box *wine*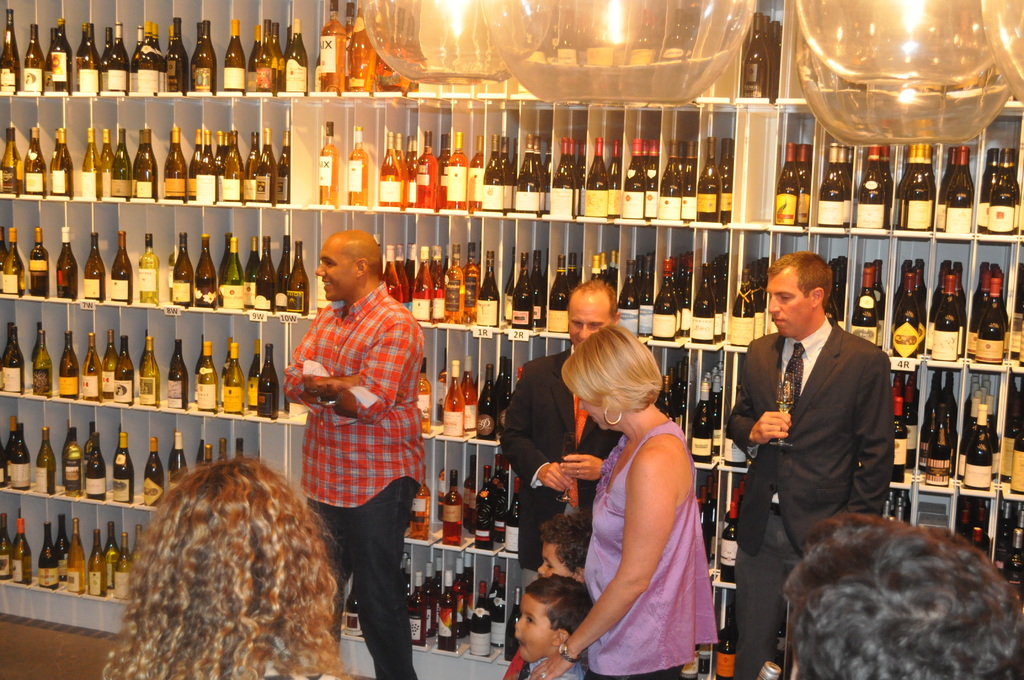
rect(816, 145, 842, 229)
